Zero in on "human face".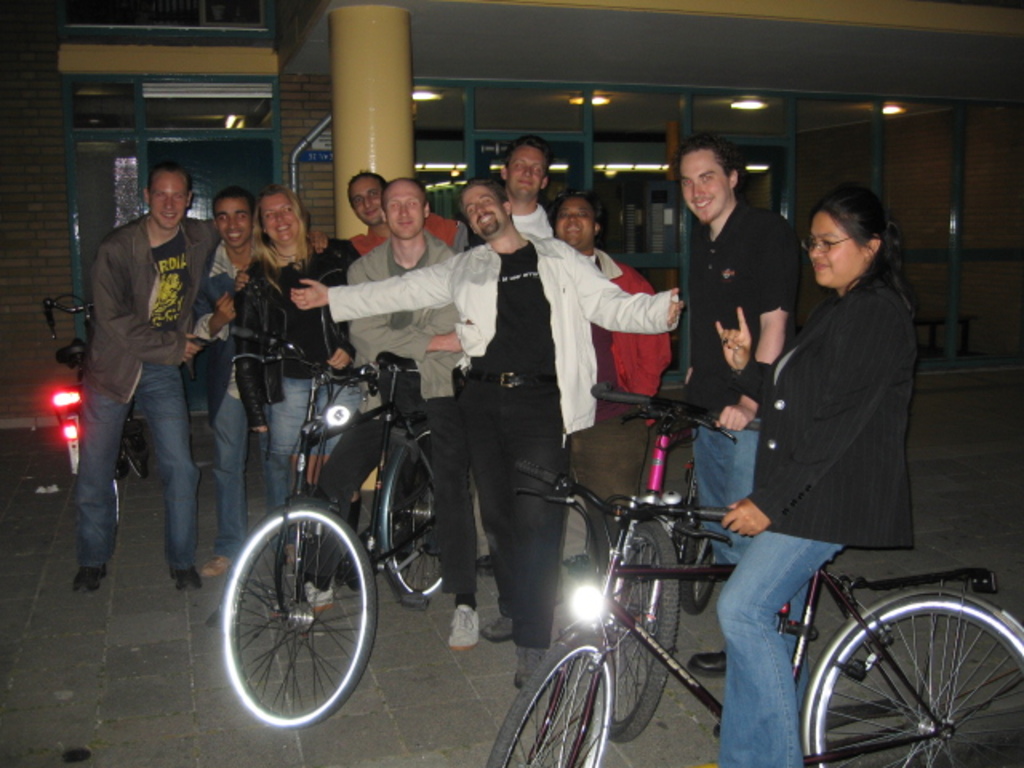
Zeroed in: <box>350,178,384,221</box>.
